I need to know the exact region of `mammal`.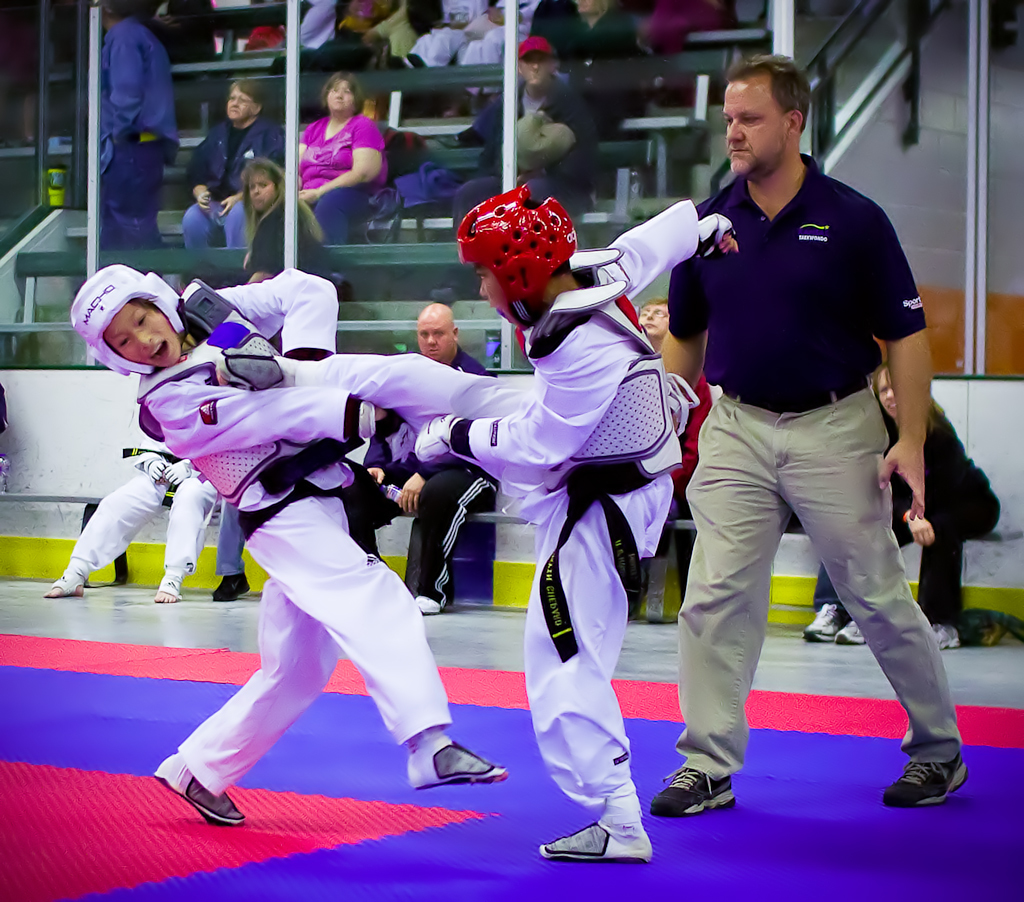
Region: <region>93, 0, 176, 262</region>.
